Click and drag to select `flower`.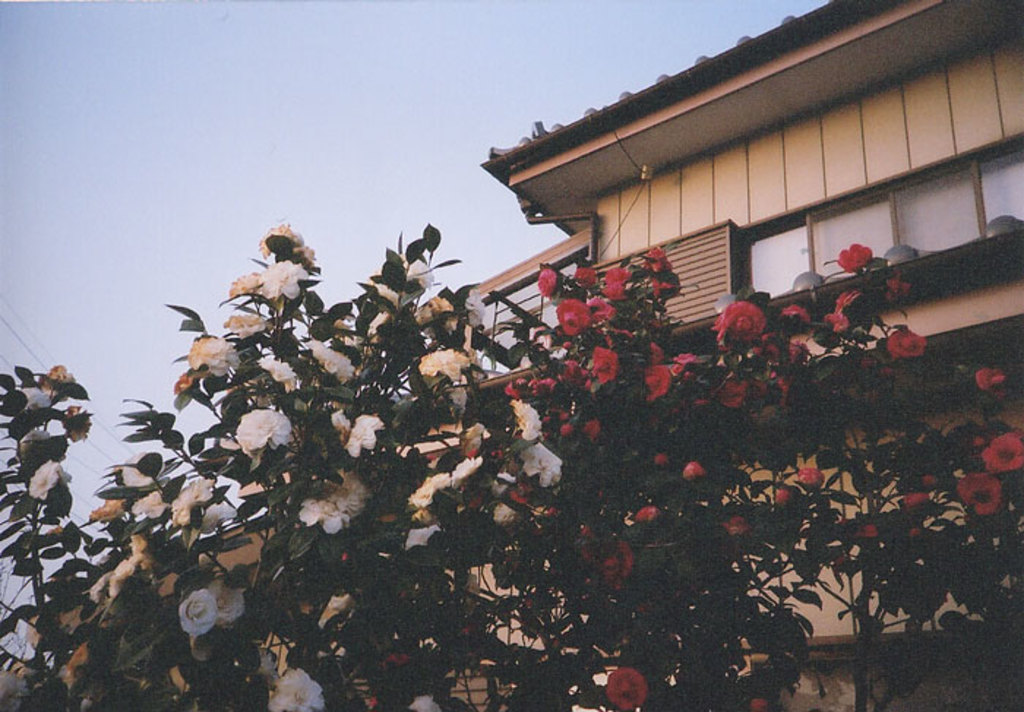
Selection: detection(860, 520, 876, 537).
